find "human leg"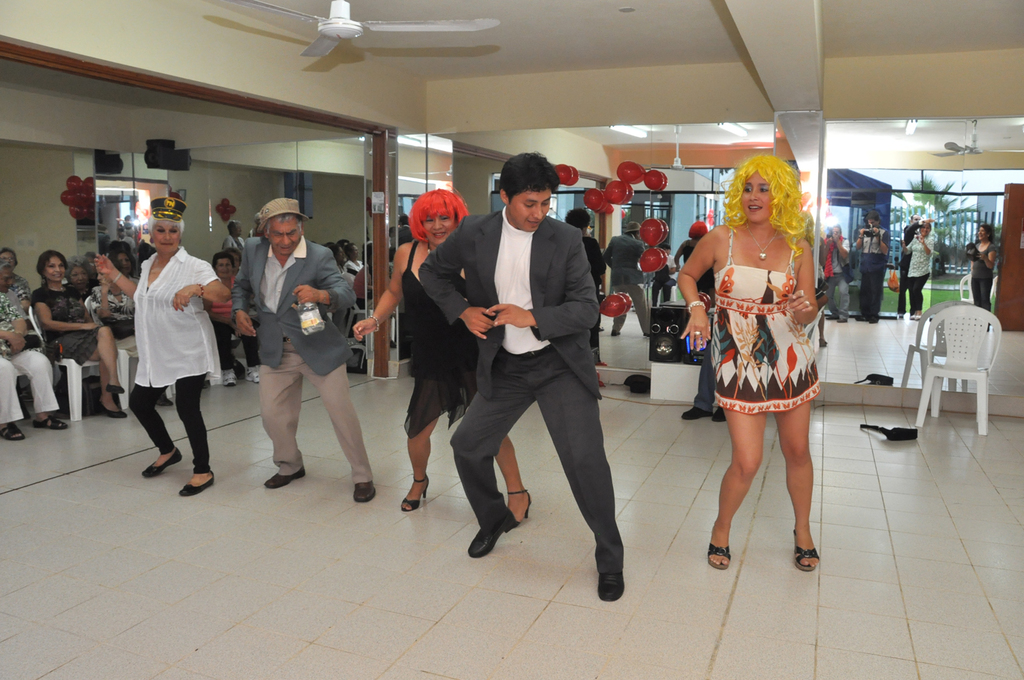
locate(403, 376, 440, 511)
